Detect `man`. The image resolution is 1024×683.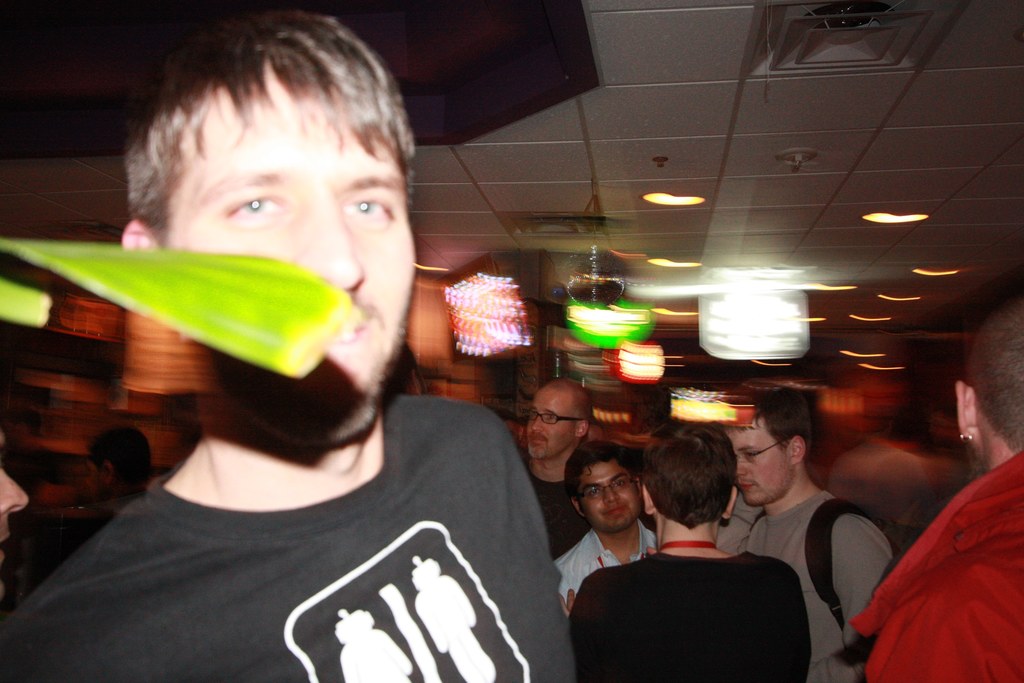
l=543, t=449, r=647, b=624.
